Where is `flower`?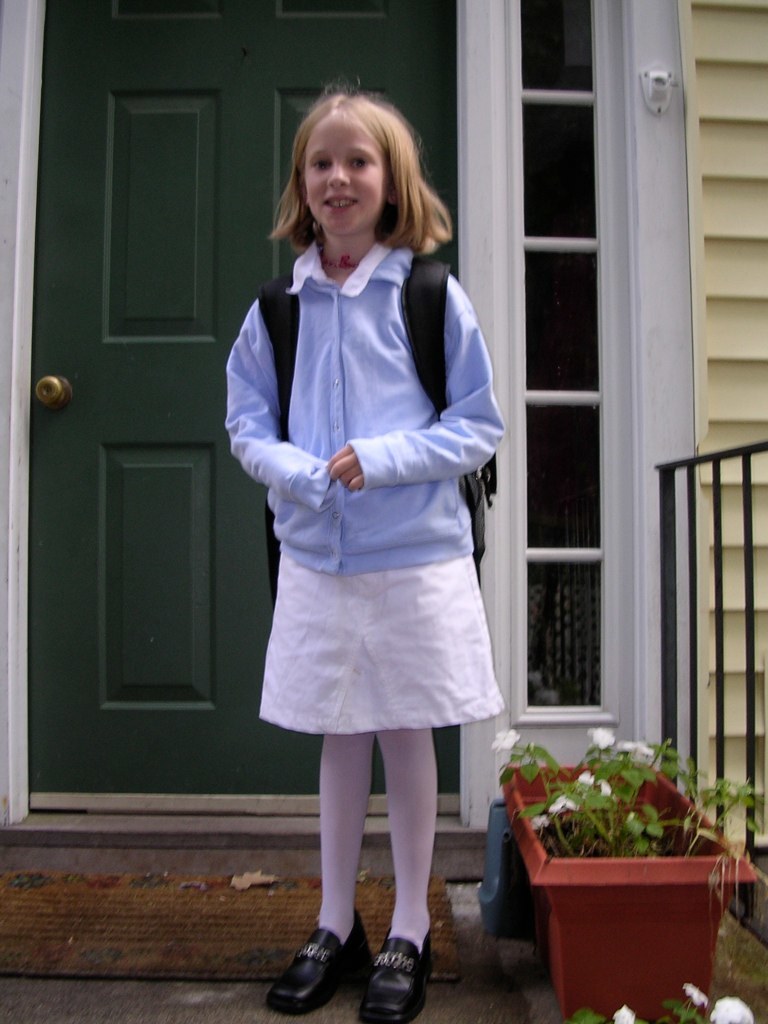
493,731,522,763.
